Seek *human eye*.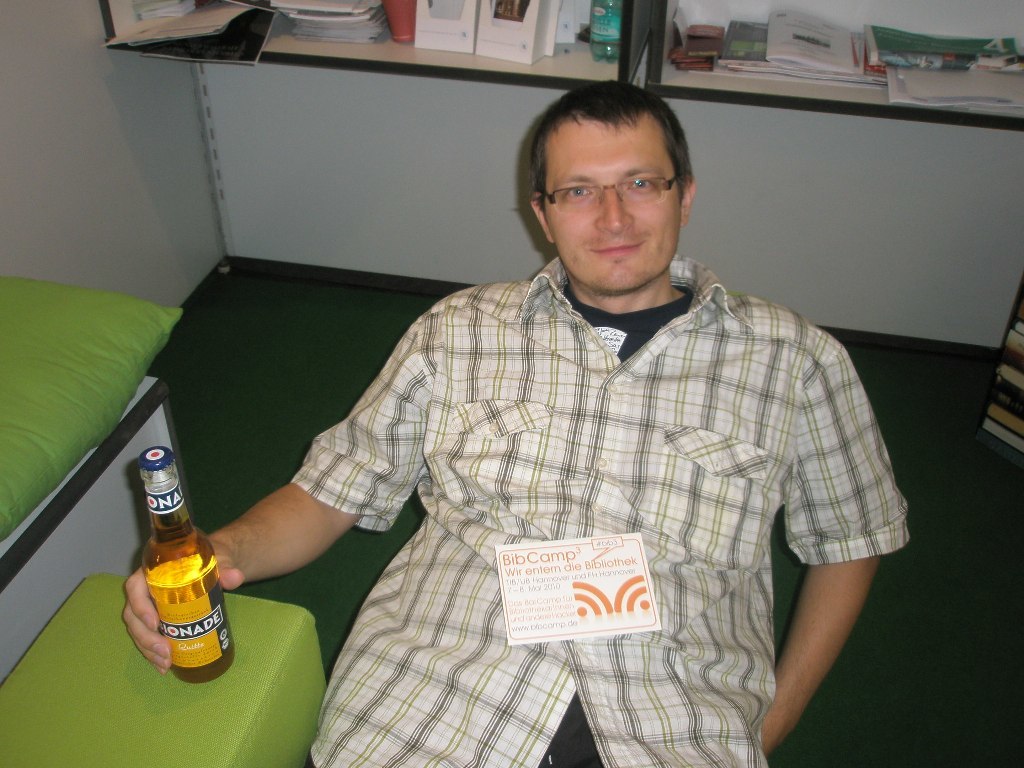
<bbox>624, 172, 661, 195</bbox>.
